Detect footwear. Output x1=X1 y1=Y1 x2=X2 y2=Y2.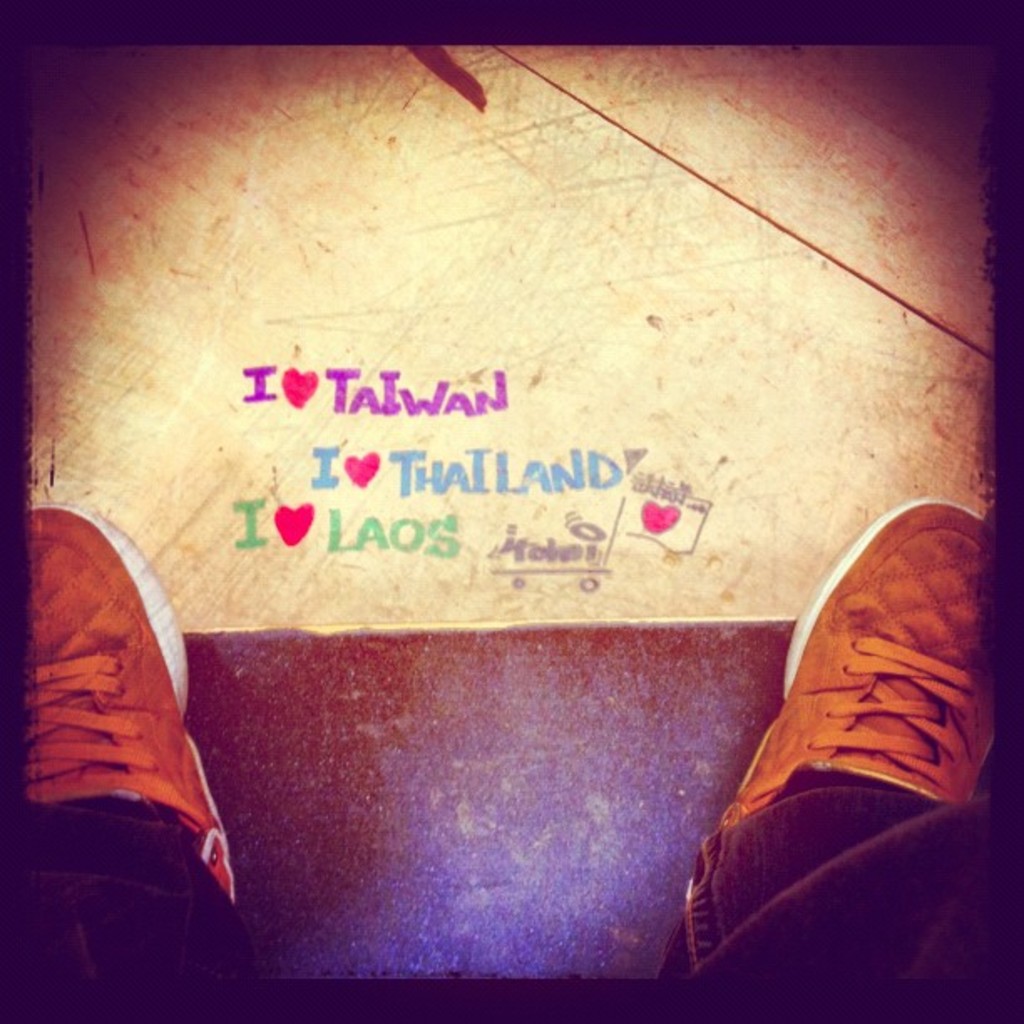
x1=724 y1=499 x2=1002 y2=827.
